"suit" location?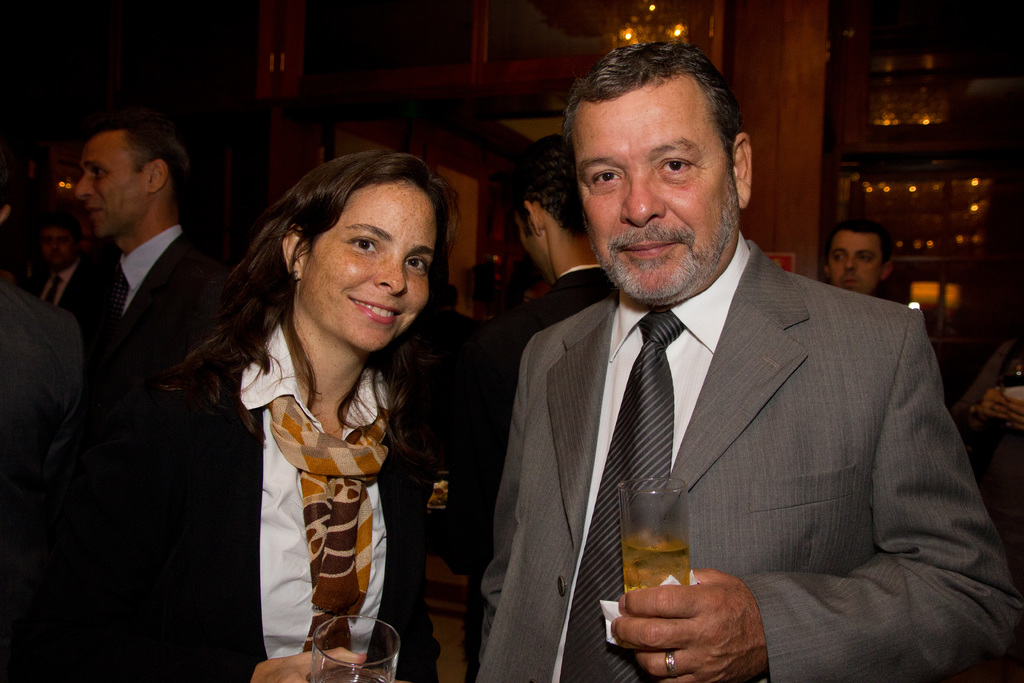
[458, 165, 986, 682]
